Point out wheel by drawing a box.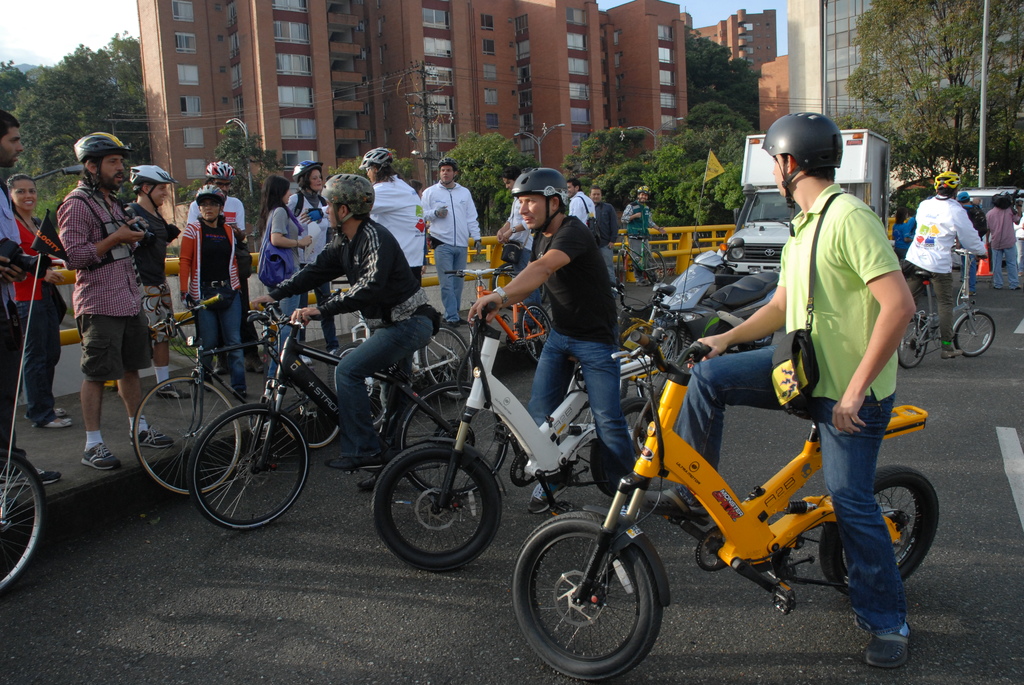
bbox=[614, 251, 626, 285].
